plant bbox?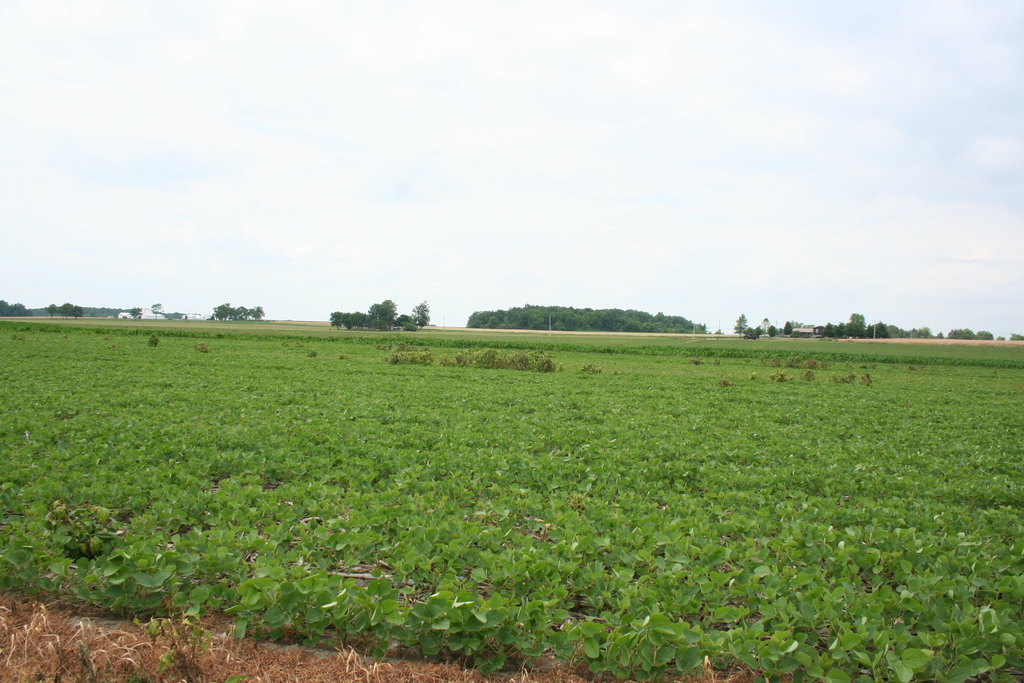
762, 352, 783, 372
